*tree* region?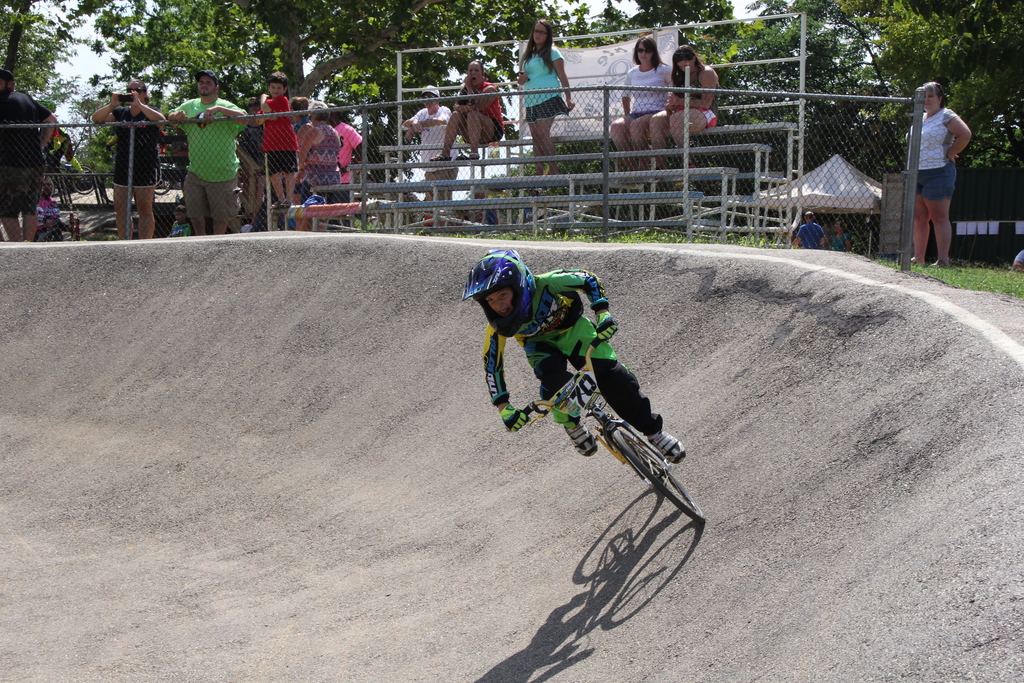
[x1=0, y1=0, x2=73, y2=216]
